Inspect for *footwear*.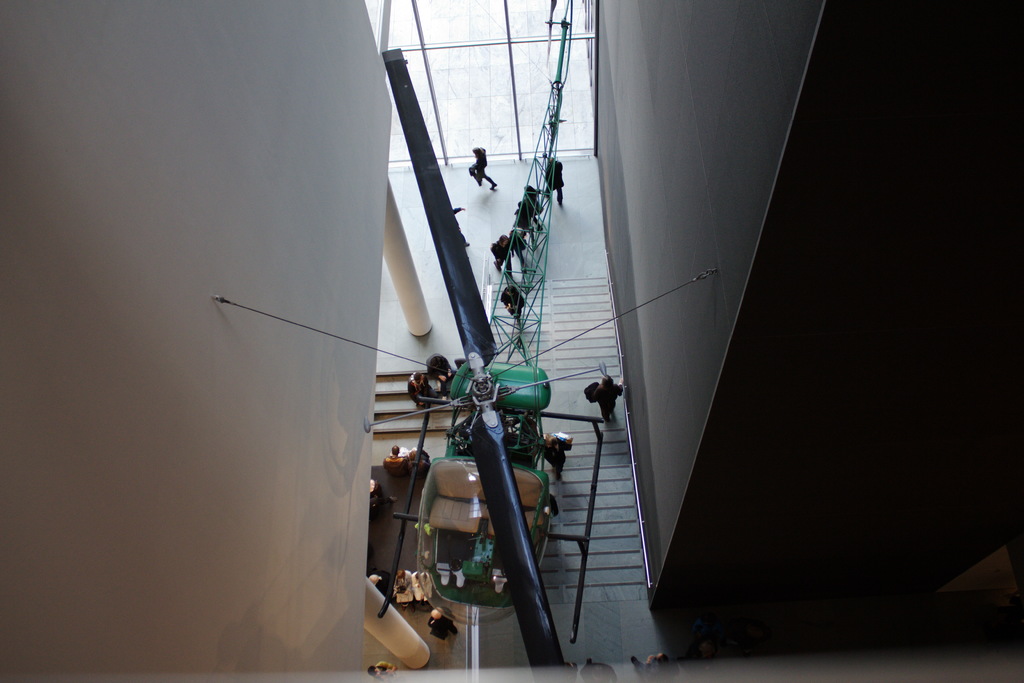
Inspection: Rect(444, 399, 447, 403).
